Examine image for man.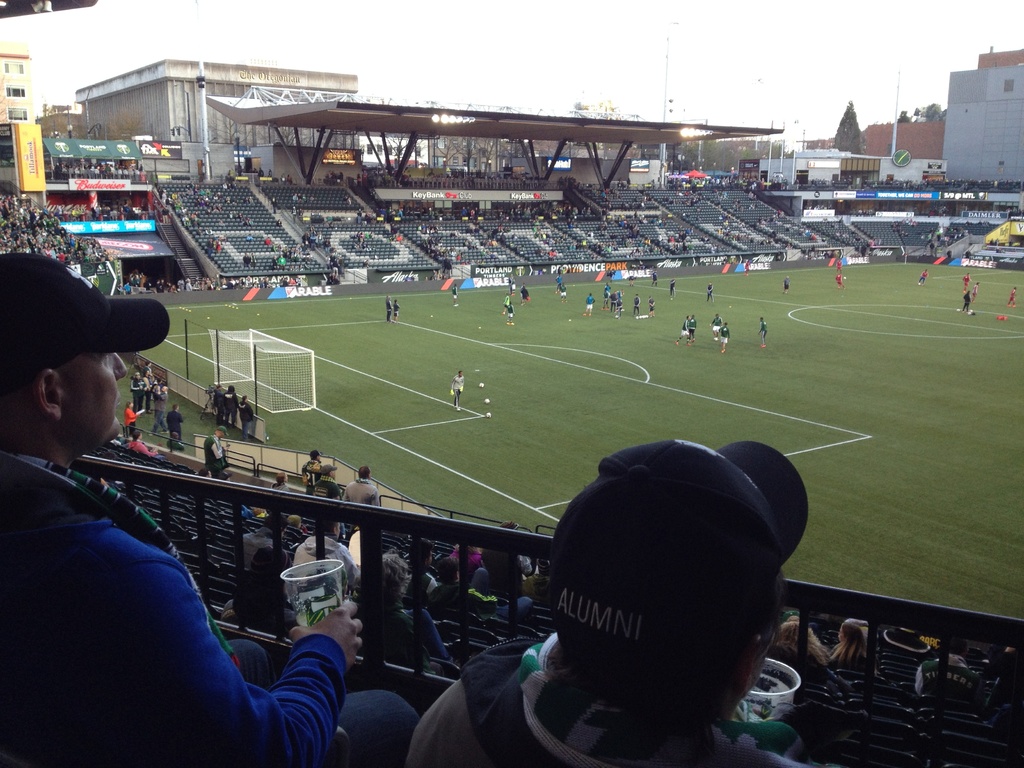
Examination result: <region>225, 384, 239, 424</region>.
